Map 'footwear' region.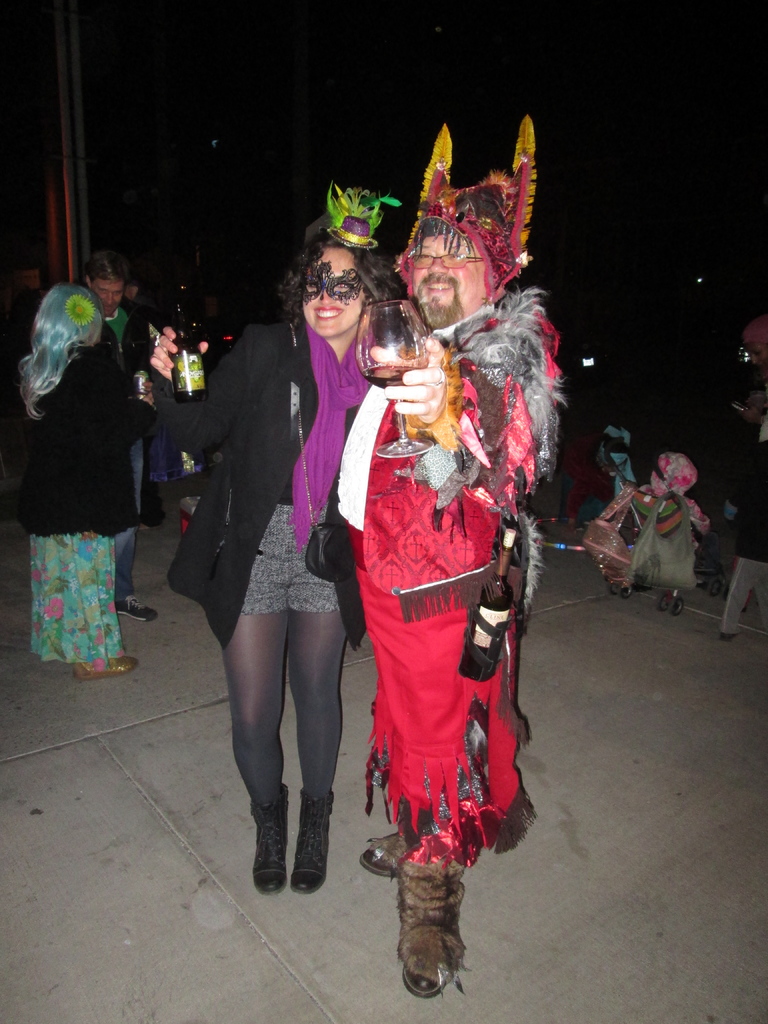
Mapped to <box>396,858,469,998</box>.
